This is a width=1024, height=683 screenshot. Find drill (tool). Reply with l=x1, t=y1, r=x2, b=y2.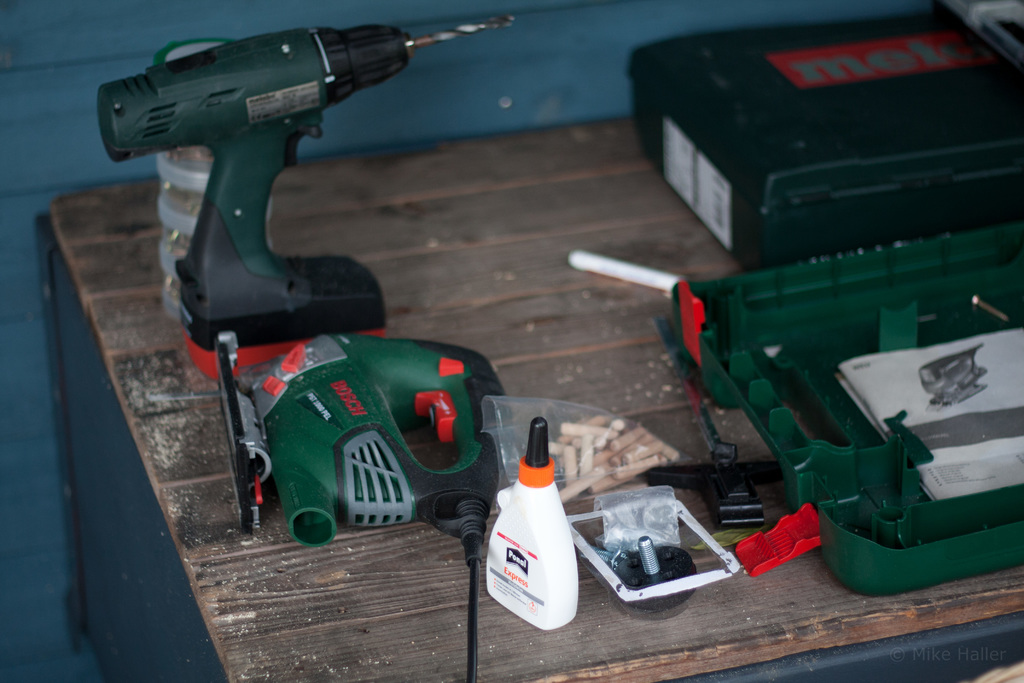
l=95, t=13, r=522, b=377.
